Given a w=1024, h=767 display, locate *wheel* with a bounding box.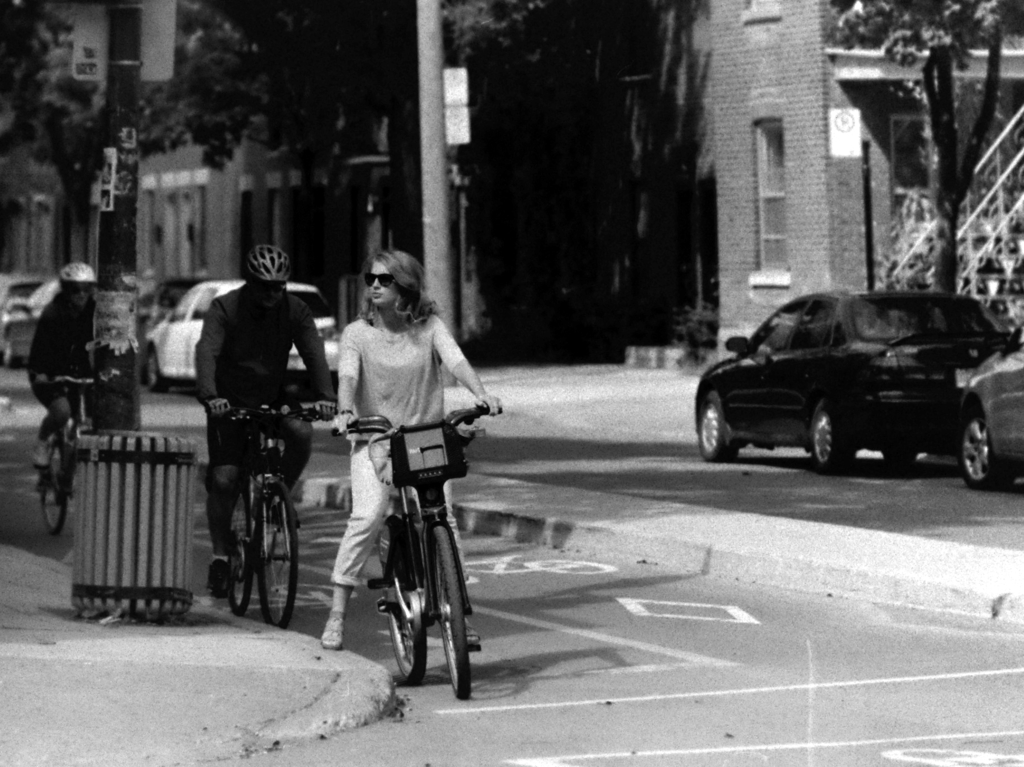
Located: (435, 525, 472, 701).
